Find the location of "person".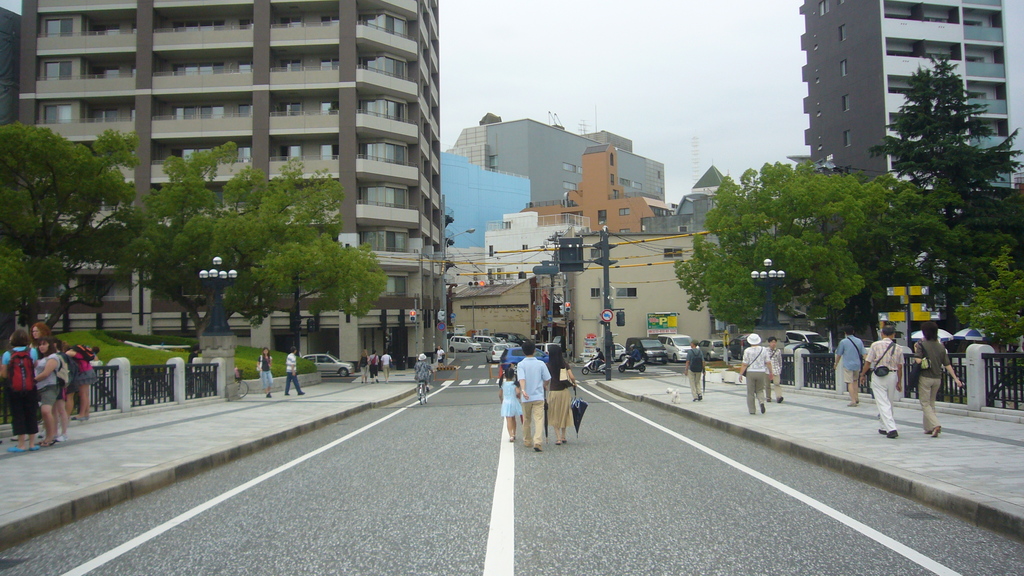
Location: (x1=284, y1=348, x2=307, y2=397).
